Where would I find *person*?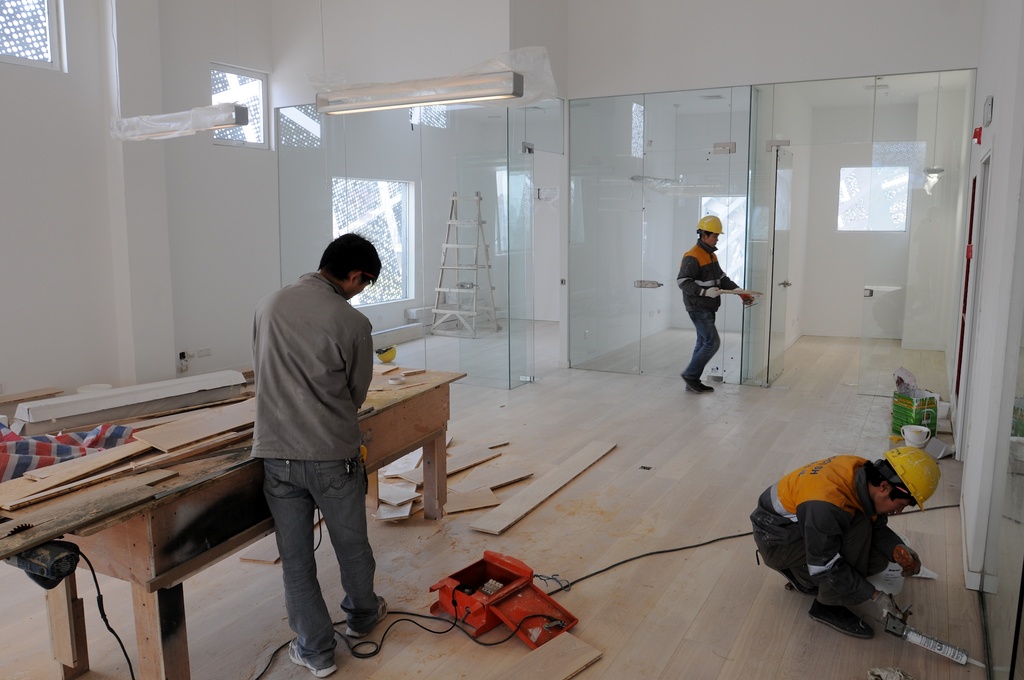
At [x1=748, y1=444, x2=942, y2=640].
